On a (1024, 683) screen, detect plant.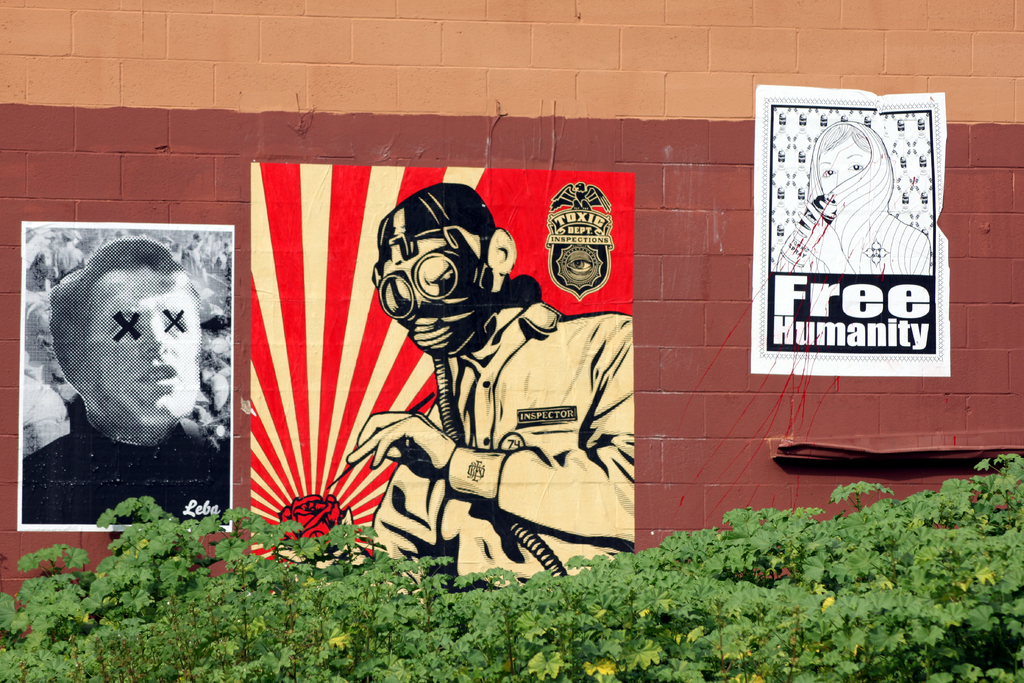
(21,540,94,576).
